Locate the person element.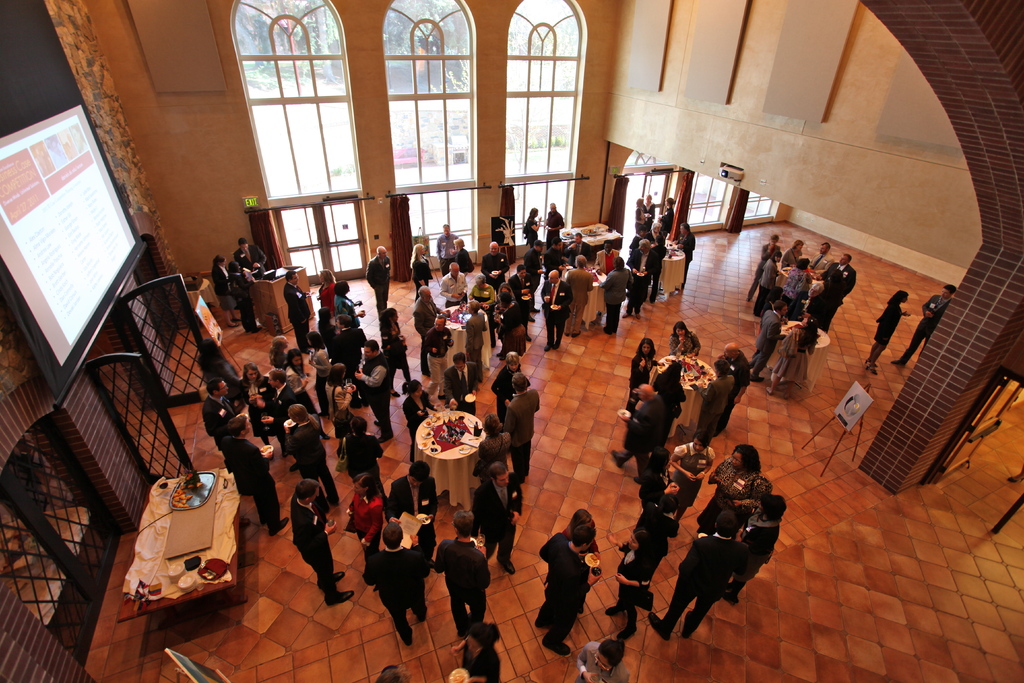
Element bbox: box=[544, 205, 565, 240].
